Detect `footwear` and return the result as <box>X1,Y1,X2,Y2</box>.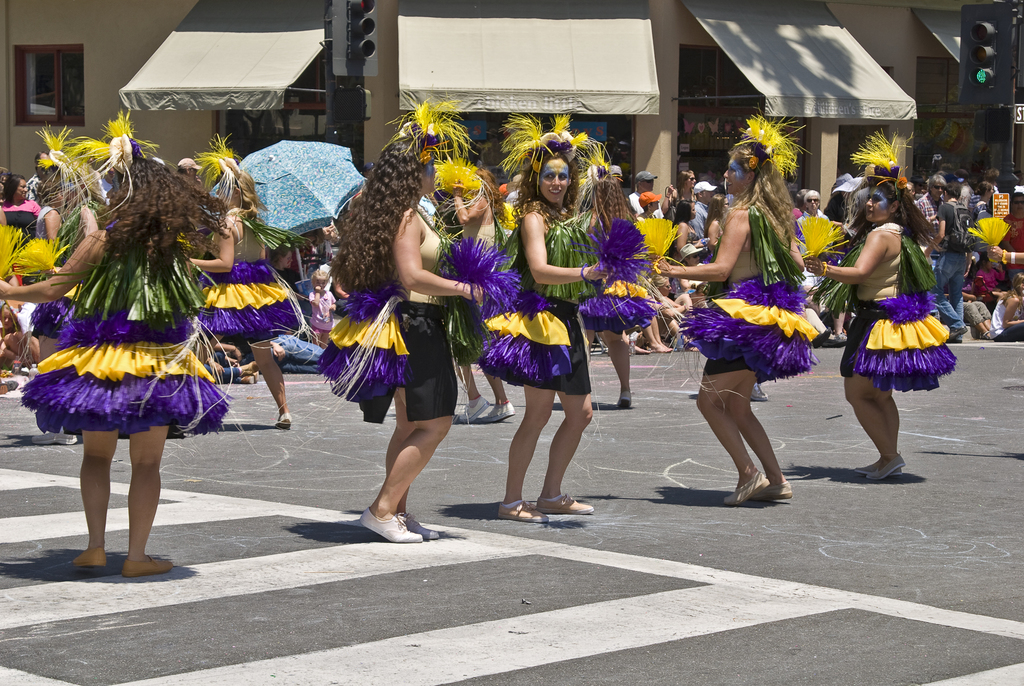
<box>727,478,768,505</box>.
